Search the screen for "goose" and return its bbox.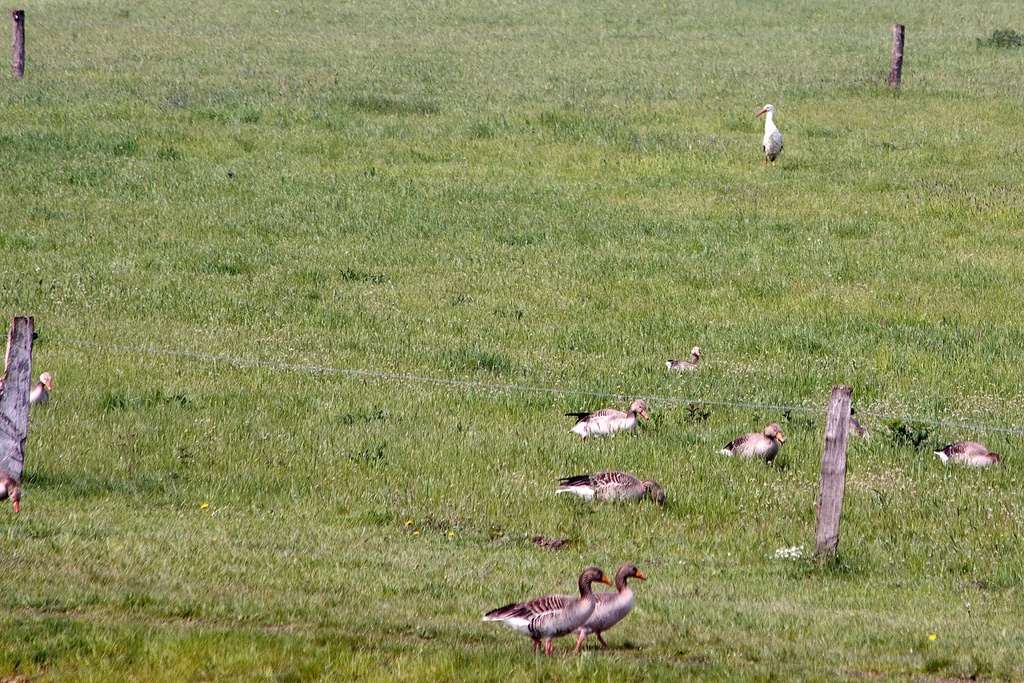
Found: bbox=(481, 561, 615, 659).
